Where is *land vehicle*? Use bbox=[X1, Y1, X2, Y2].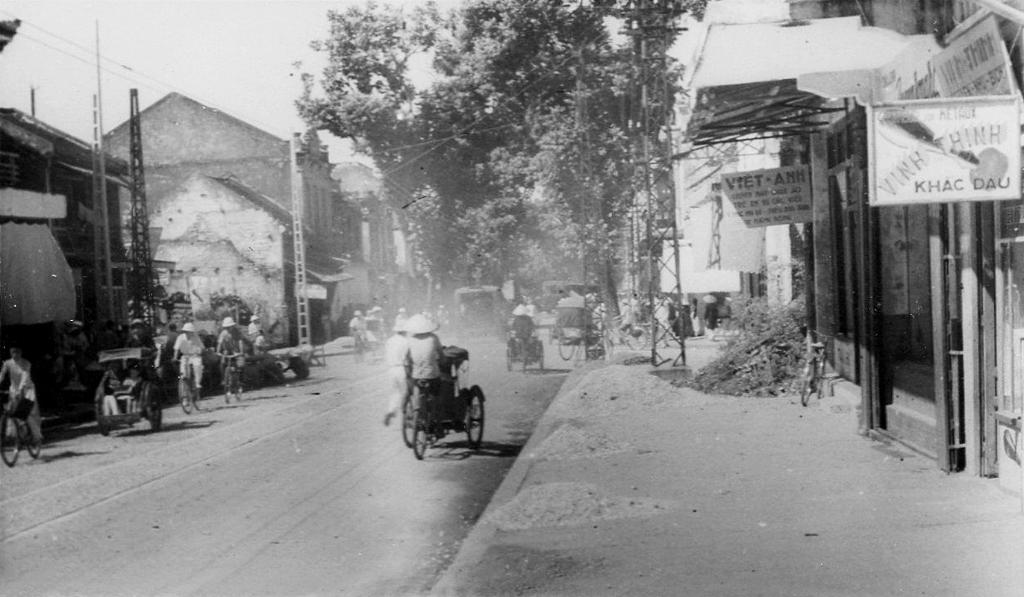
bbox=[554, 293, 616, 359].
